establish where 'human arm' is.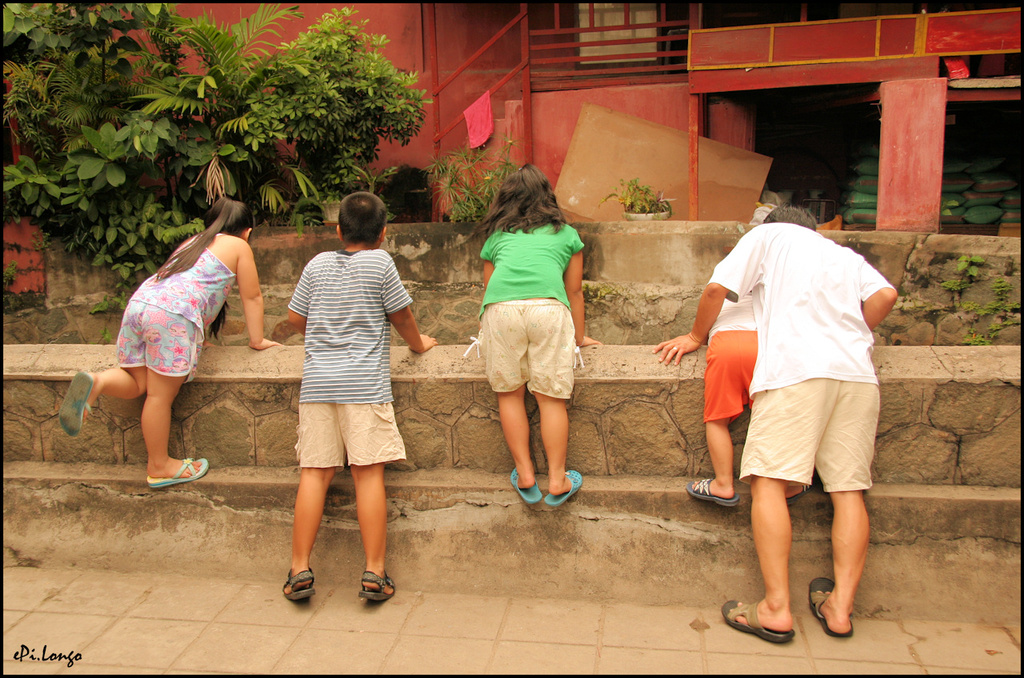
Established at detection(234, 242, 278, 349).
